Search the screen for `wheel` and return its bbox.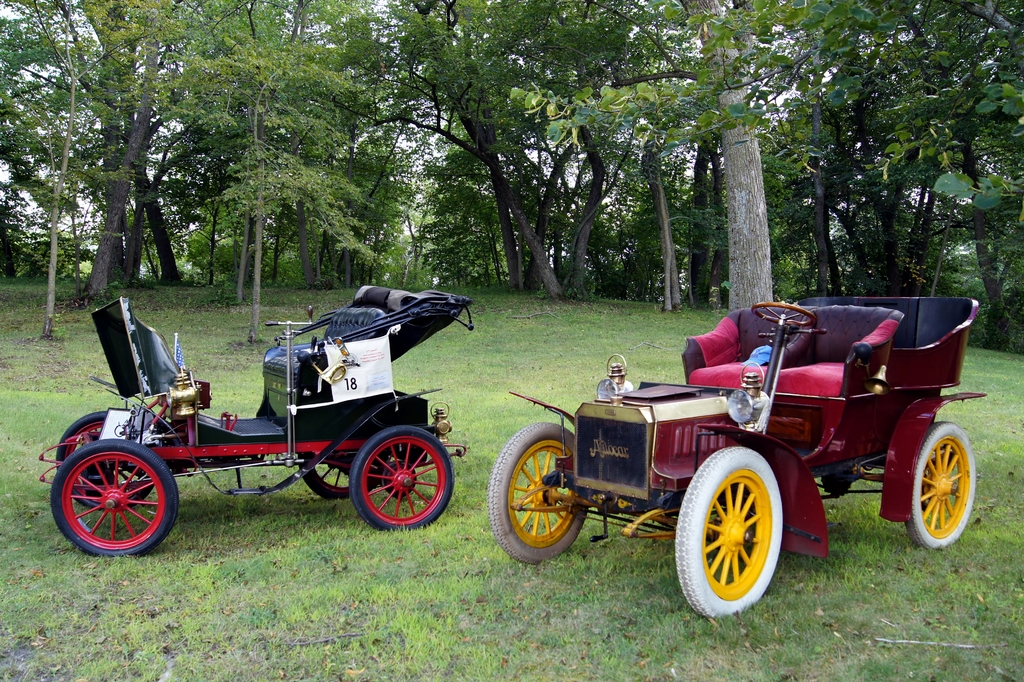
Found: pyautogui.locateOnScreen(749, 302, 818, 331).
